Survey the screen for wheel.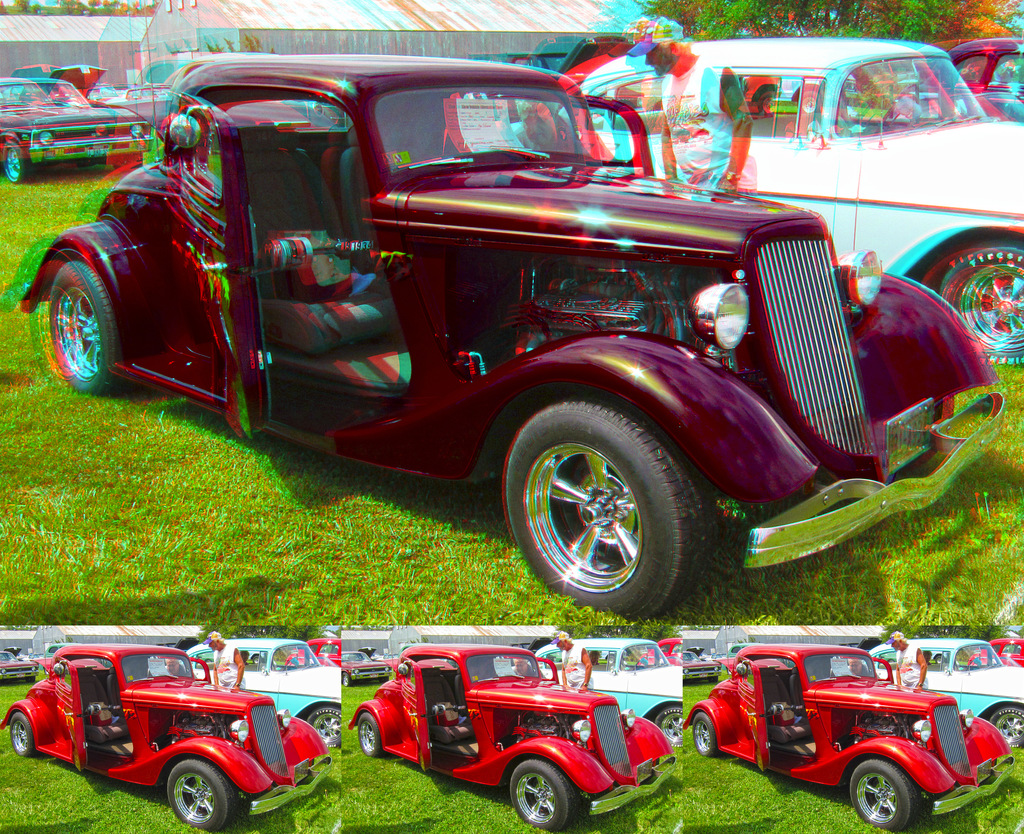
Survey found: (x1=42, y1=243, x2=126, y2=400).
